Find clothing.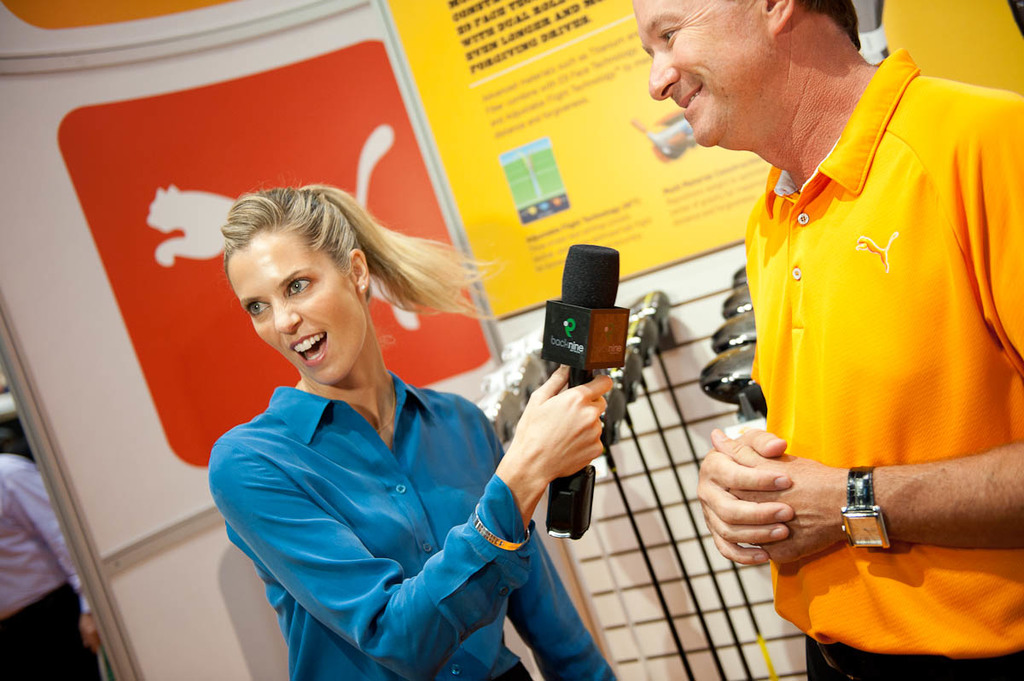
[202,295,563,673].
